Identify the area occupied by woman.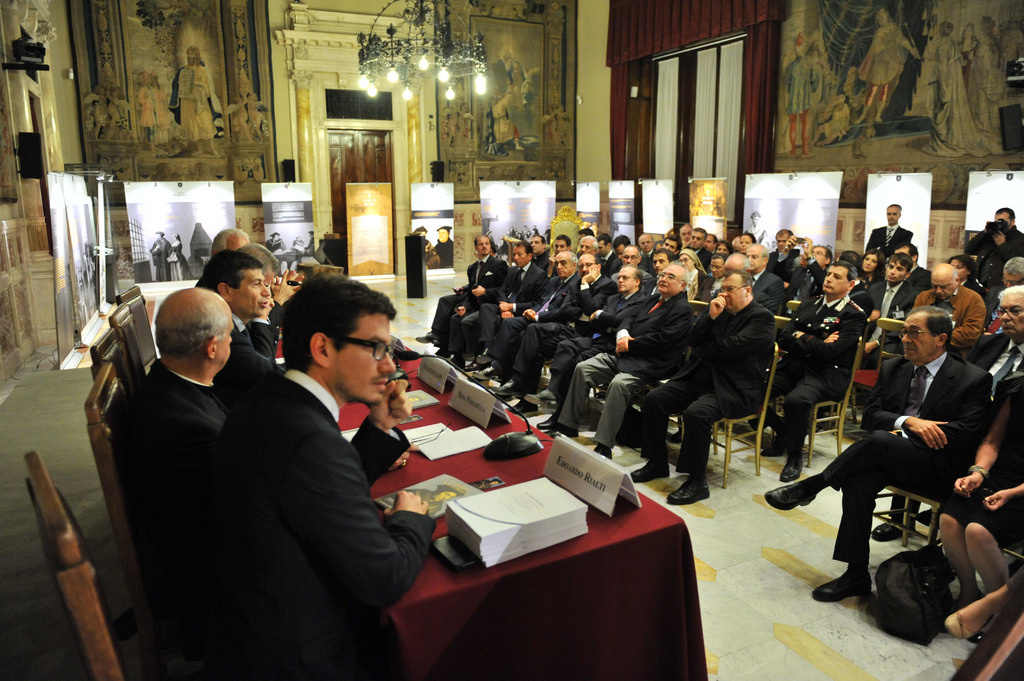
Area: 408, 225, 440, 270.
